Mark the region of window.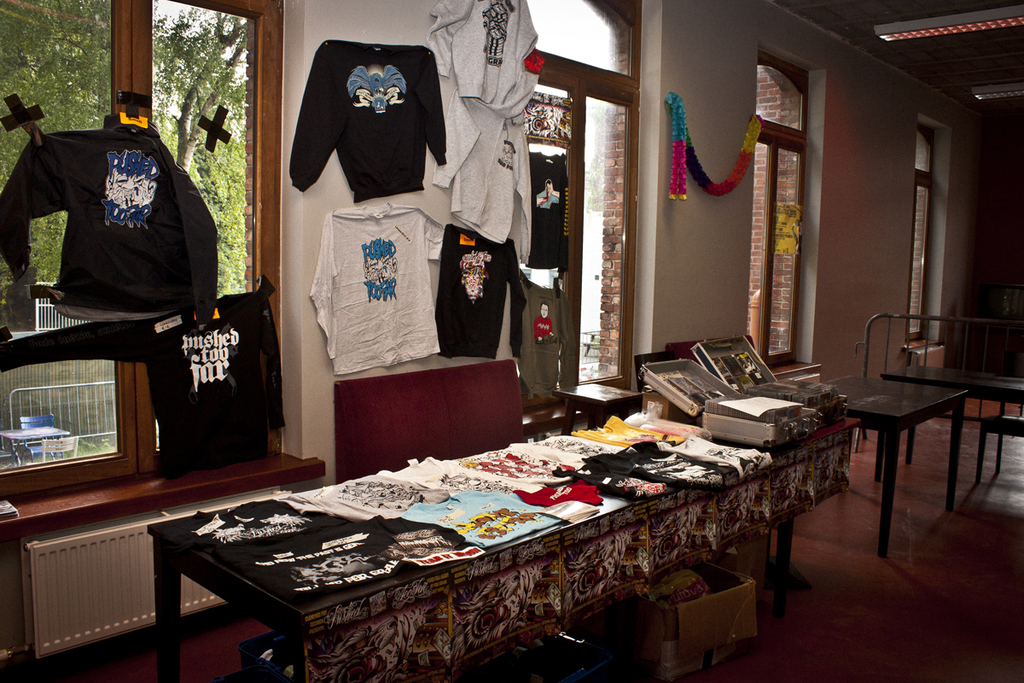
Region: select_region(747, 44, 820, 362).
